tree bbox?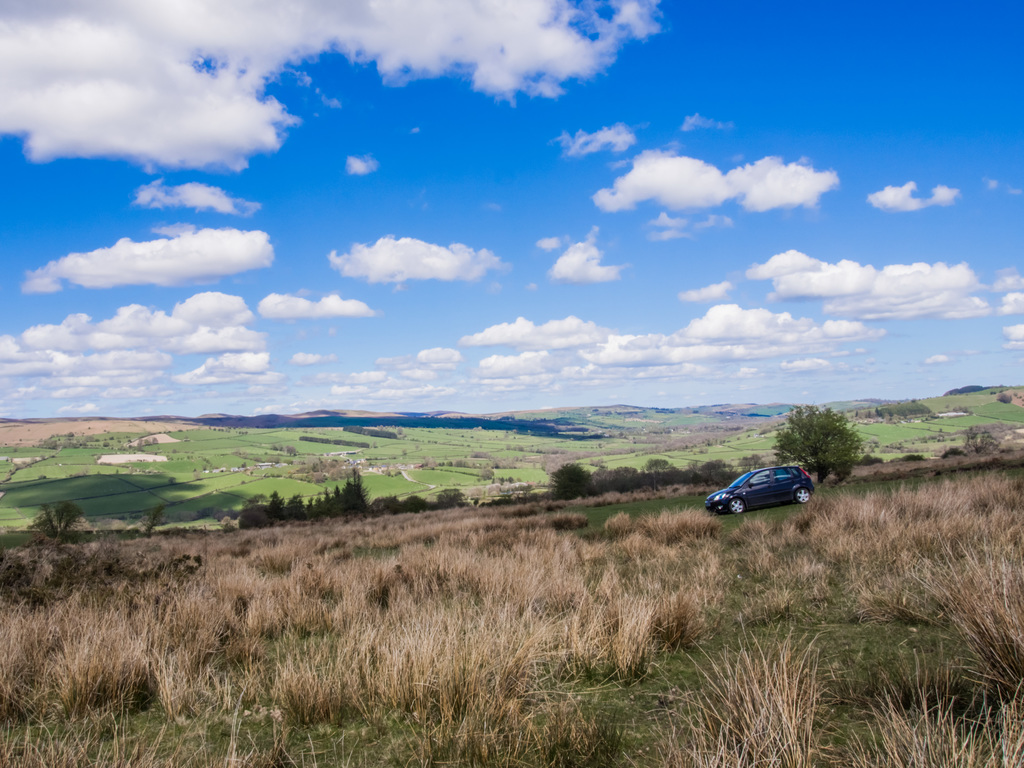
423 454 430 469
